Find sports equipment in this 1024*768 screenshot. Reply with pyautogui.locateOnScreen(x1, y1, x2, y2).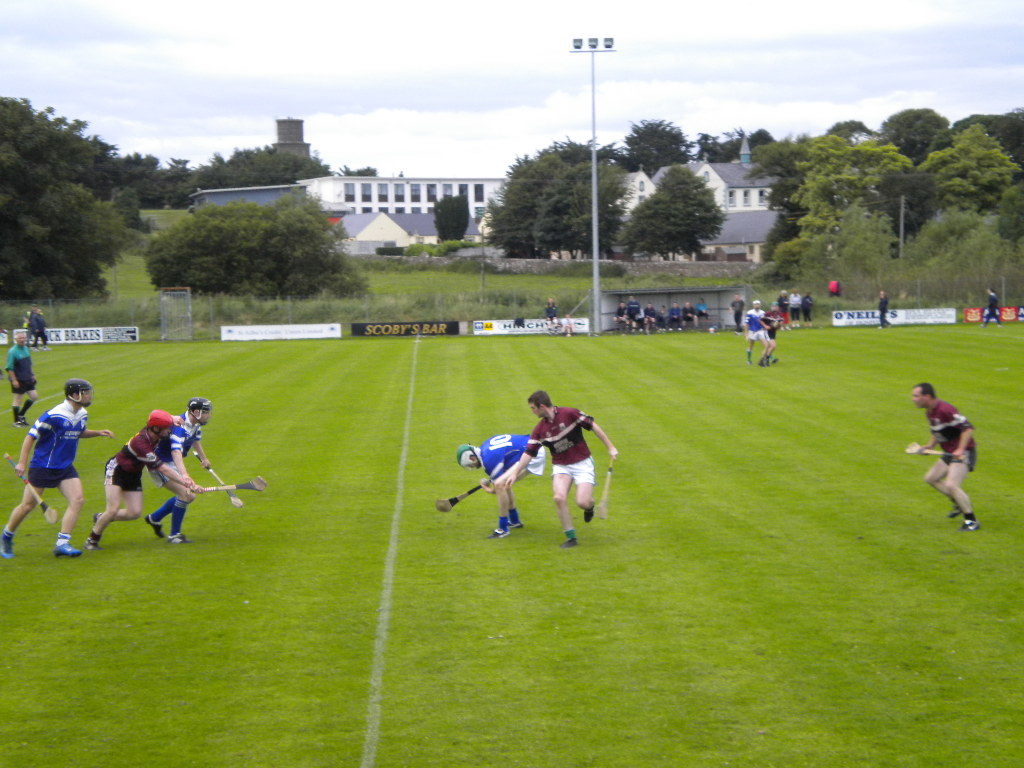
pyautogui.locateOnScreen(200, 472, 270, 494).
